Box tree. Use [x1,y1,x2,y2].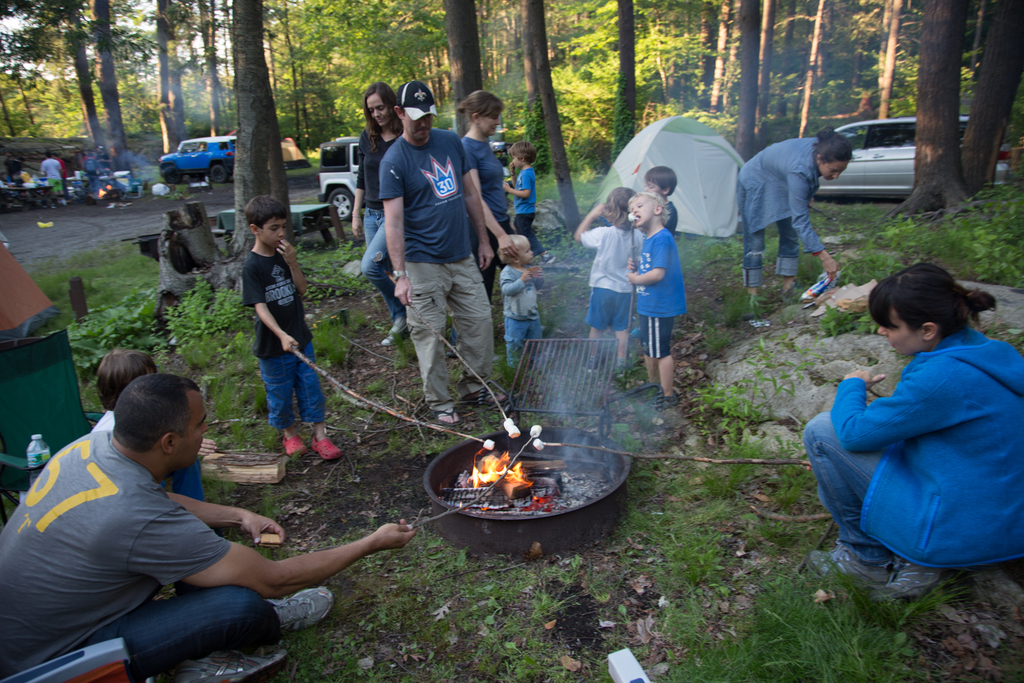
[297,0,500,155].
